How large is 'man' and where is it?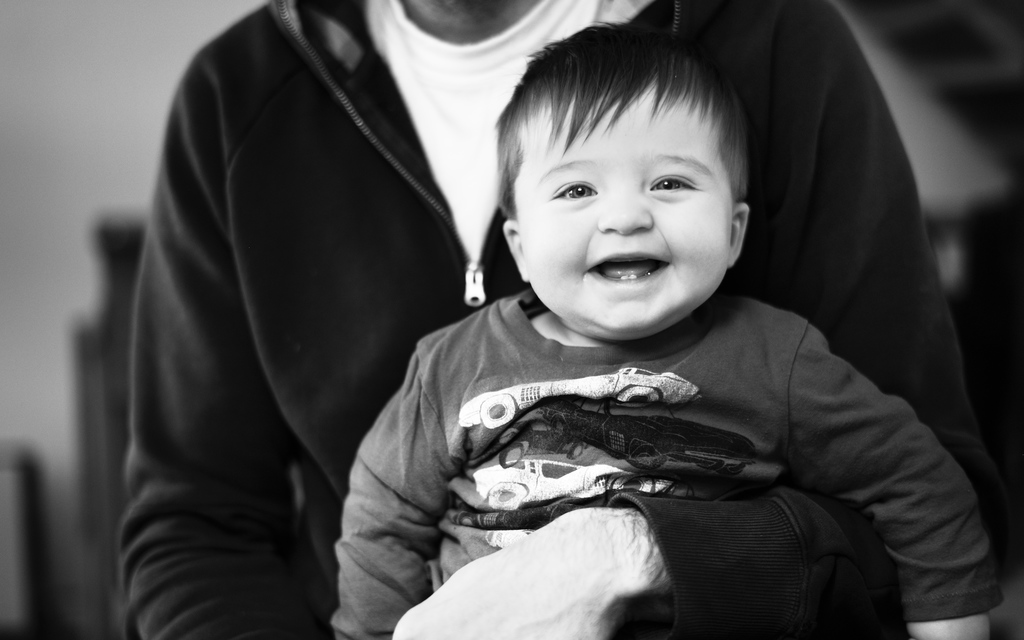
Bounding box: (left=119, top=0, right=1007, bottom=639).
